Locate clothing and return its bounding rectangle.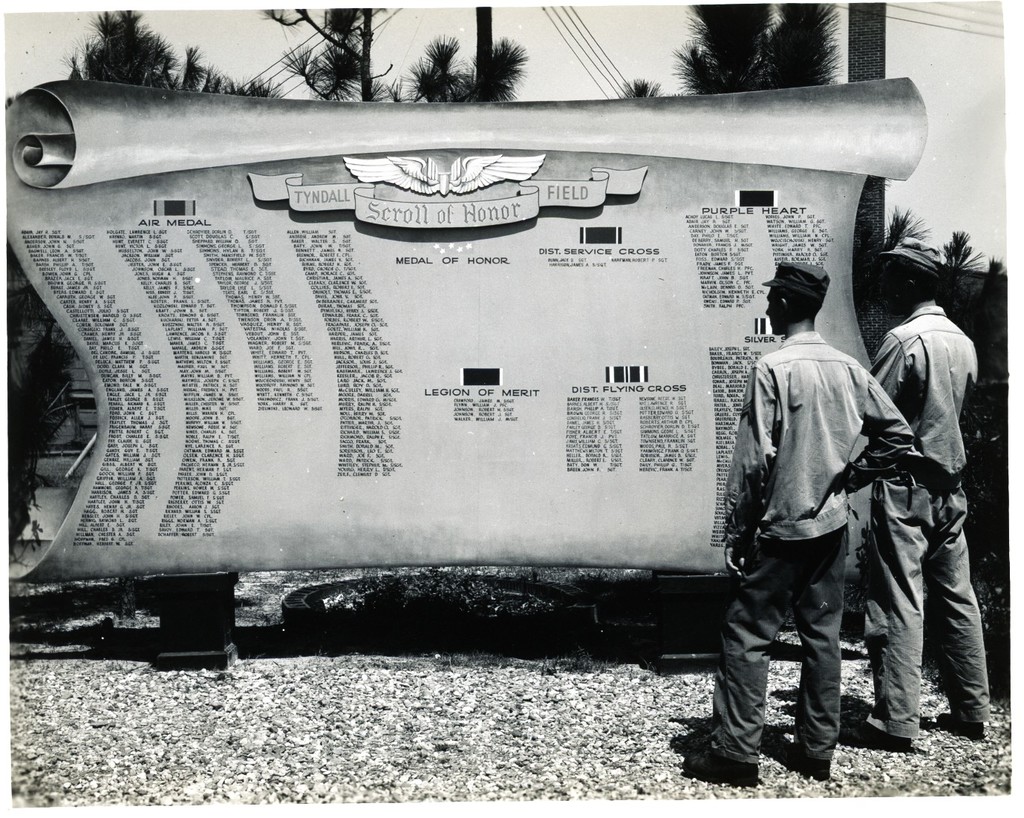
rect(864, 304, 993, 742).
